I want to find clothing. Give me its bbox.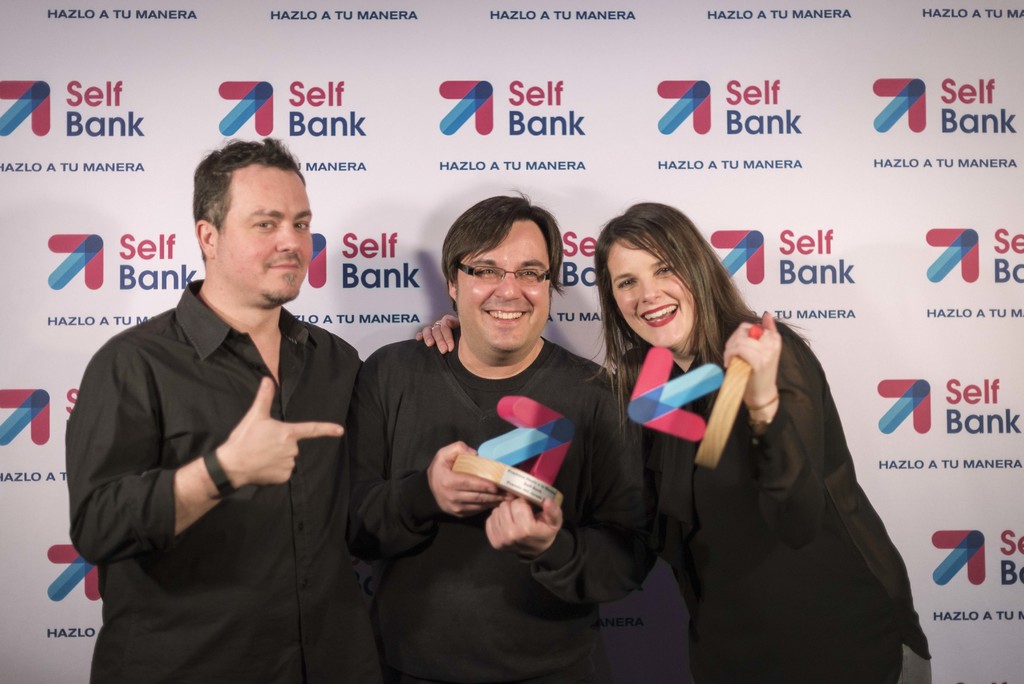
bbox(621, 311, 932, 683).
